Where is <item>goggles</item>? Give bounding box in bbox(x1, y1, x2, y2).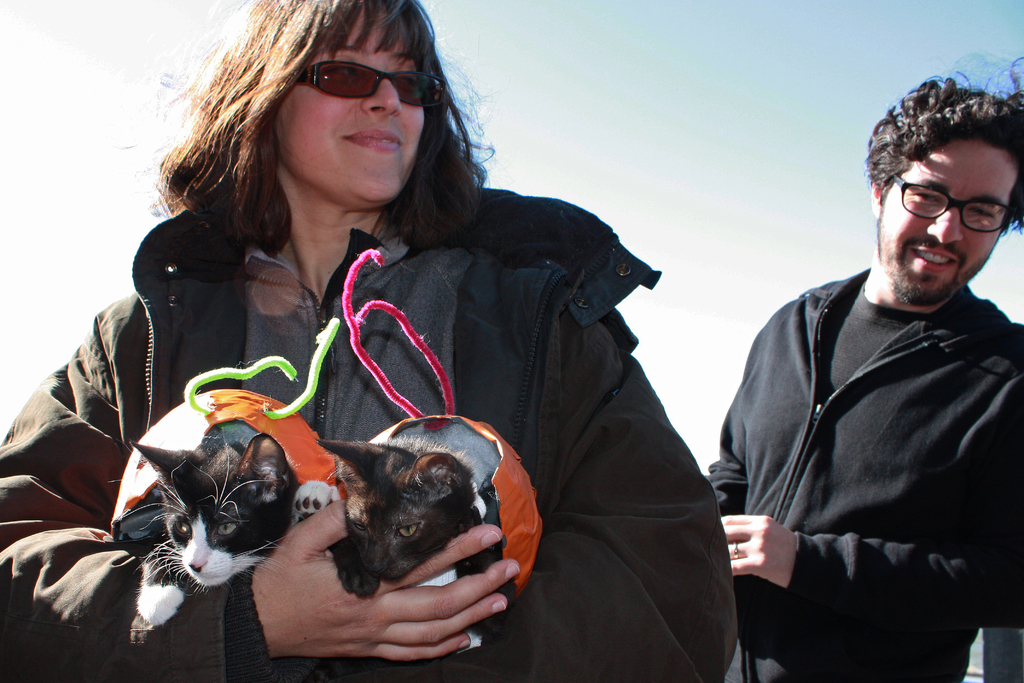
bbox(296, 49, 443, 106).
